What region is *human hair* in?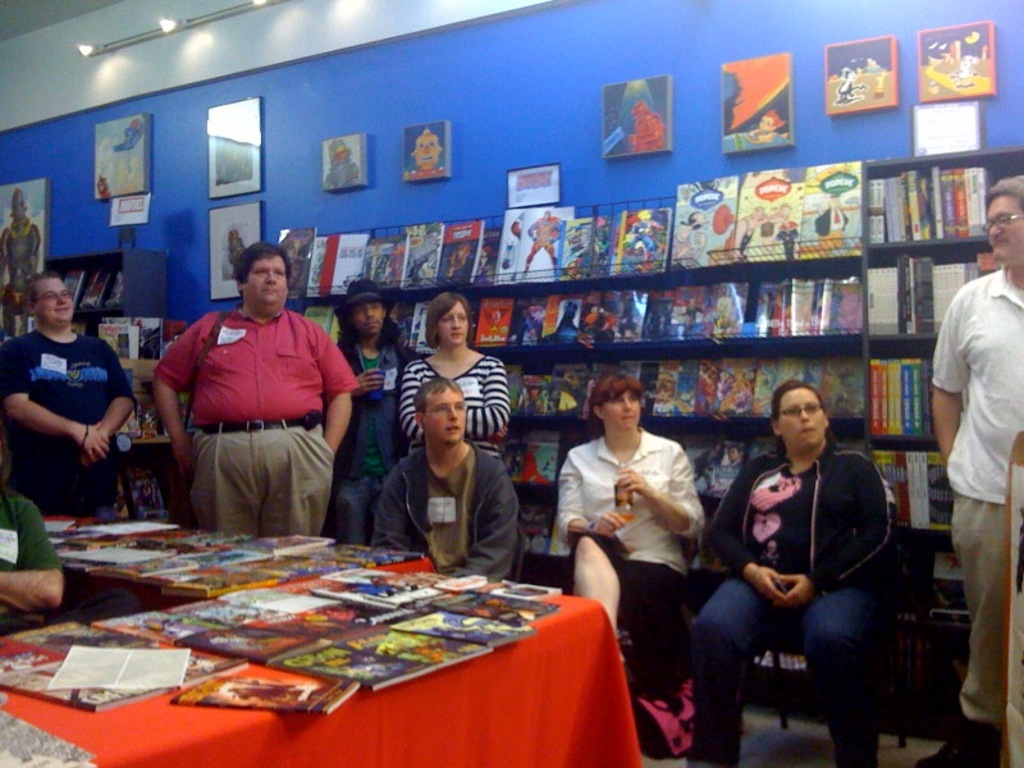
x1=589 y1=372 x2=648 y2=425.
